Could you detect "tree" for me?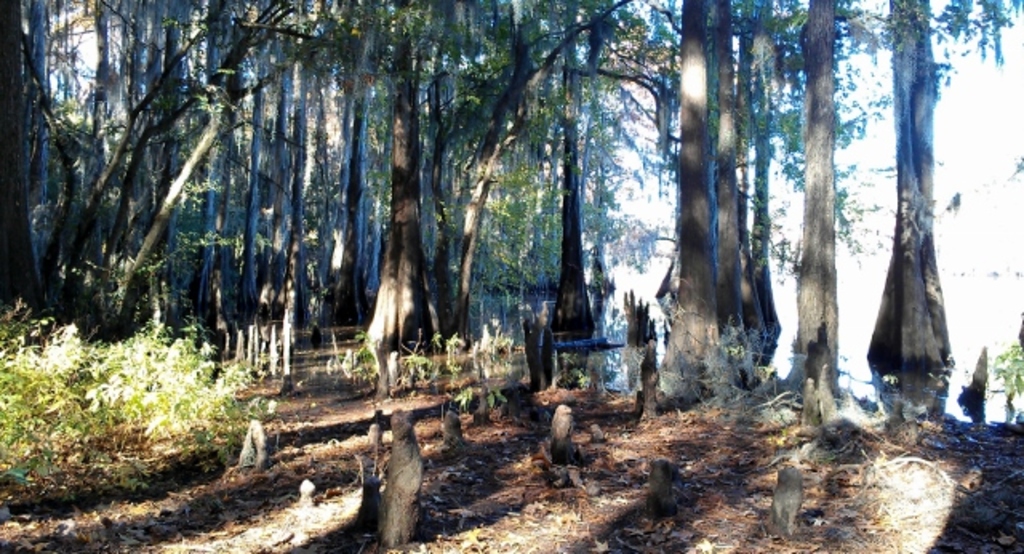
Detection result: BBox(749, 0, 770, 359).
